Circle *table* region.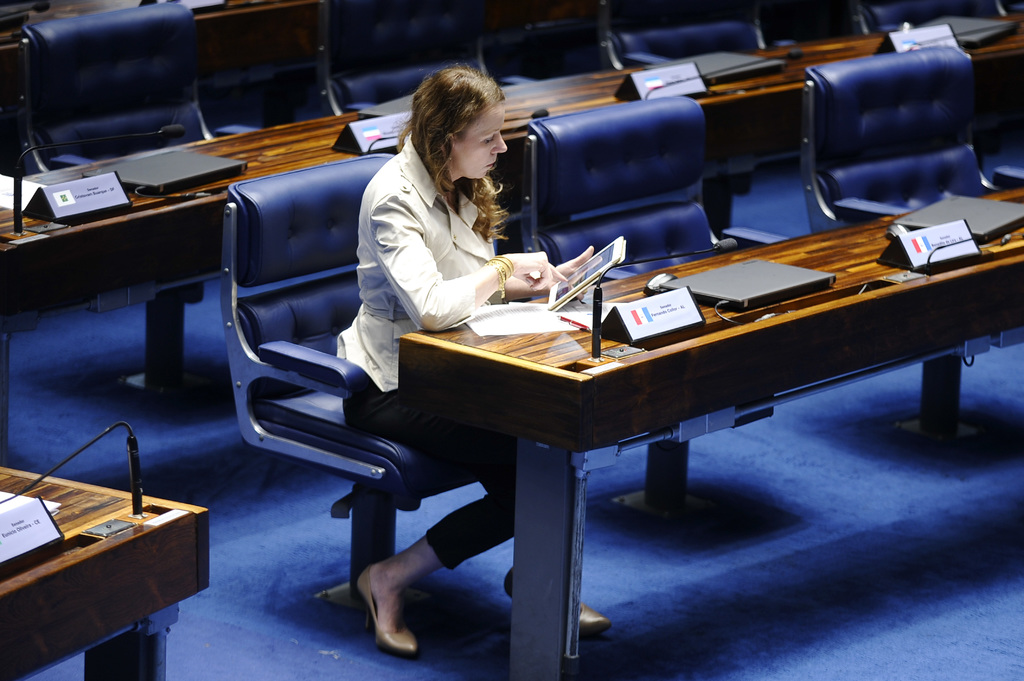
Region: [x1=395, y1=184, x2=1023, y2=680].
